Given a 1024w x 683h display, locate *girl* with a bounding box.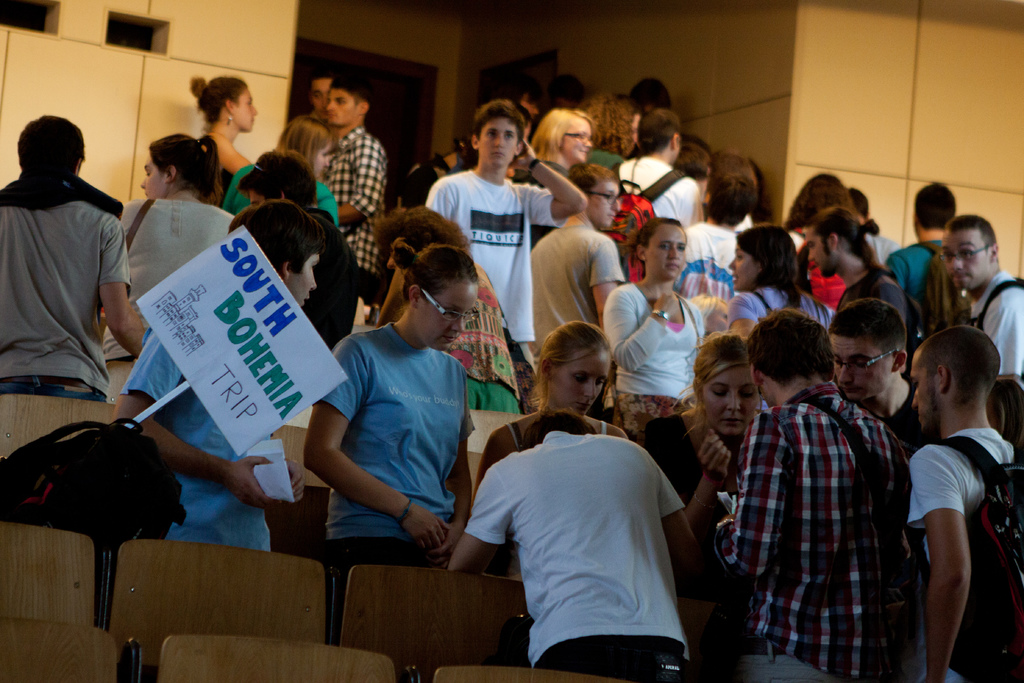
Located: (604, 218, 703, 438).
